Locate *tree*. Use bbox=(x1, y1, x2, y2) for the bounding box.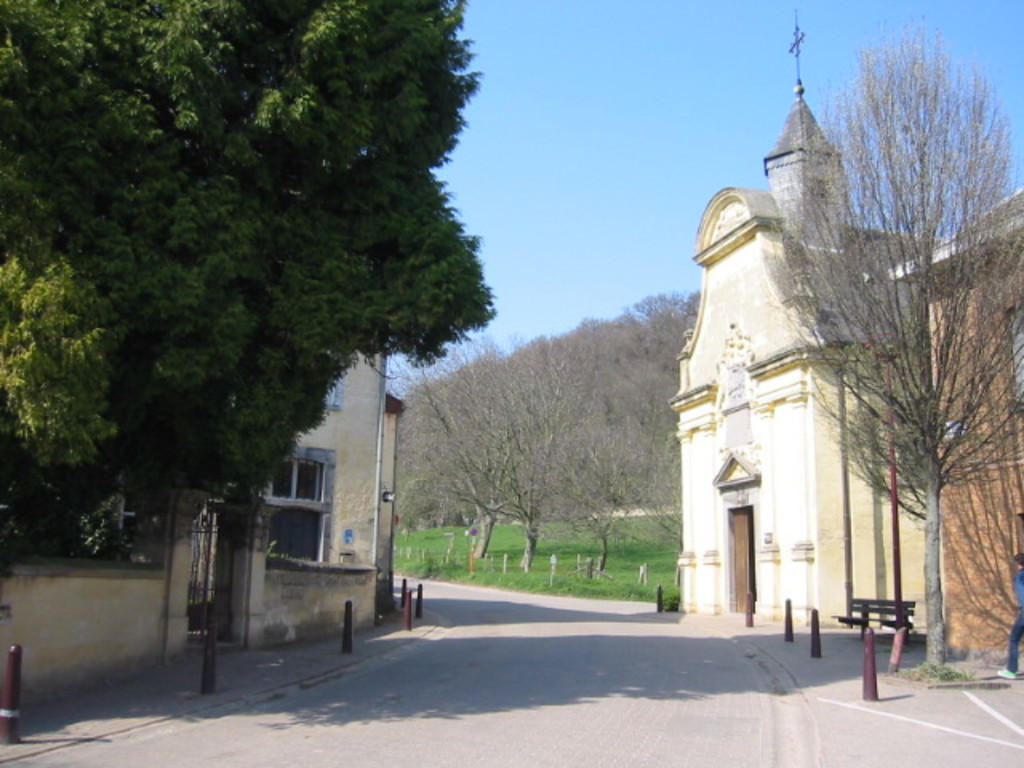
bbox=(0, 0, 493, 736).
